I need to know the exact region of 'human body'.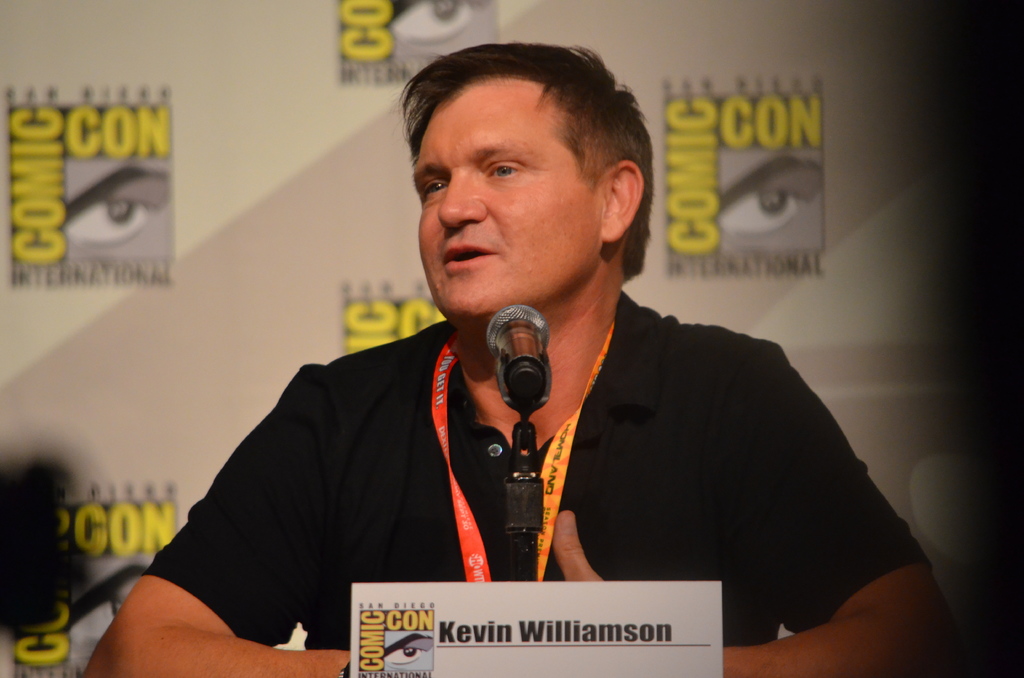
Region: bbox(91, 40, 950, 670).
